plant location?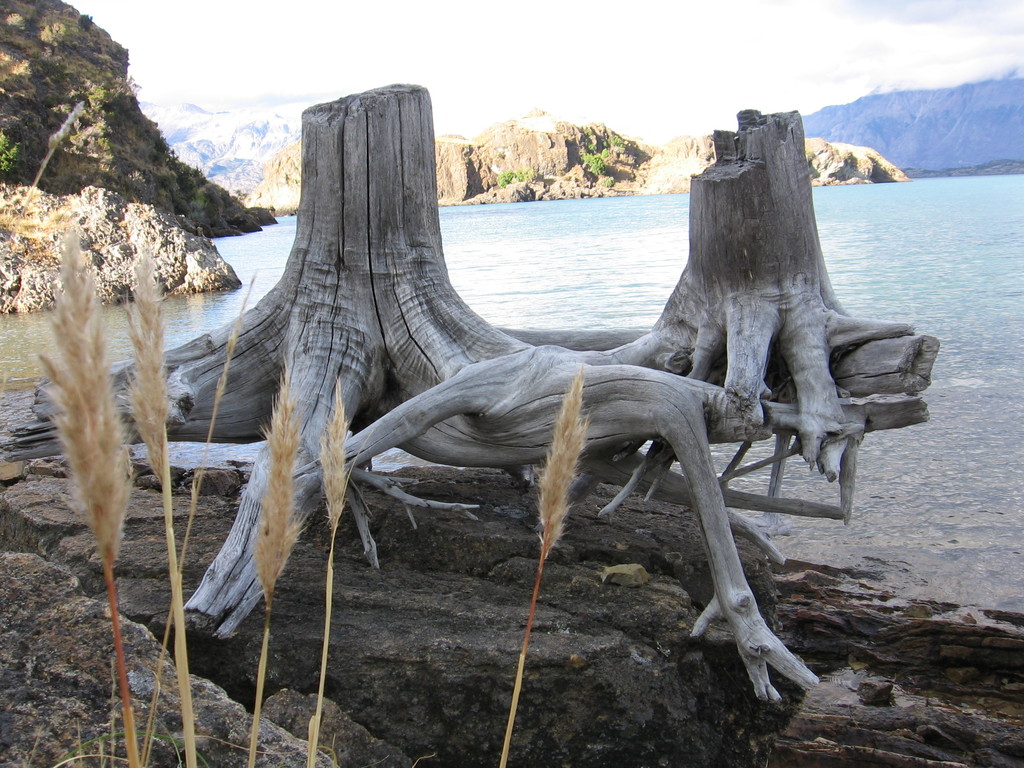
[247,346,307,756]
